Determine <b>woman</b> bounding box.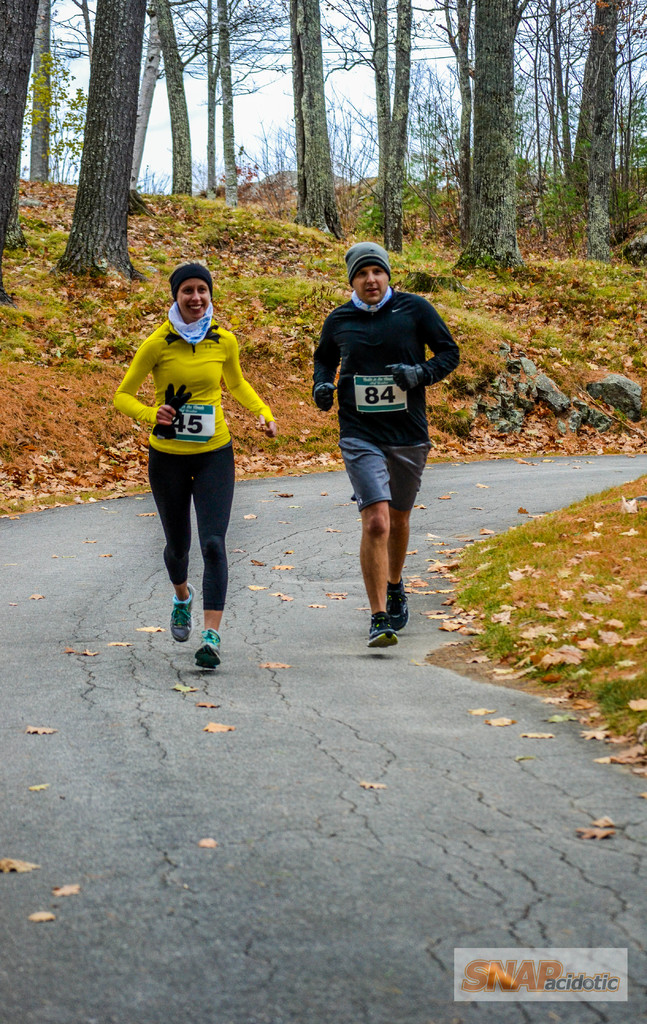
Determined: <box>127,260,262,656</box>.
